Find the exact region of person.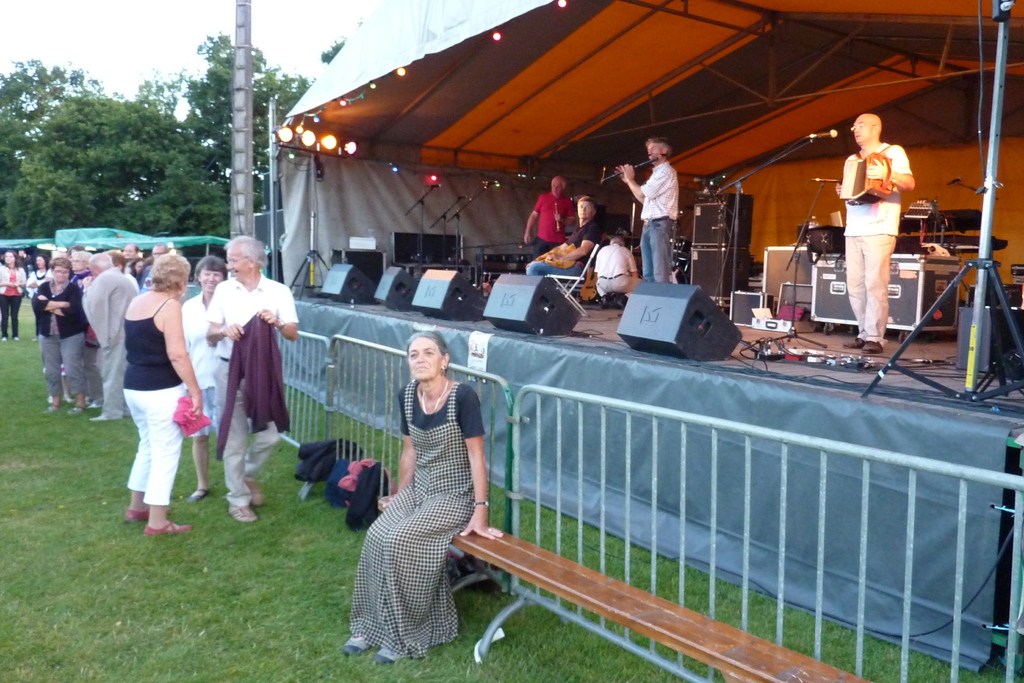
Exact region: pyautogui.locateOnScreen(353, 323, 509, 660).
